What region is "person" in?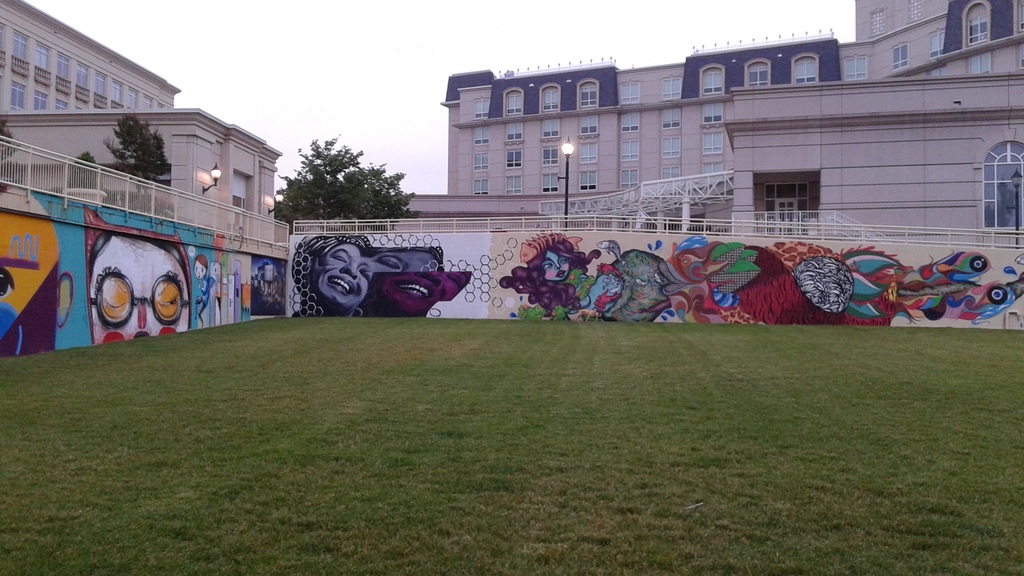
(374, 272, 474, 314).
